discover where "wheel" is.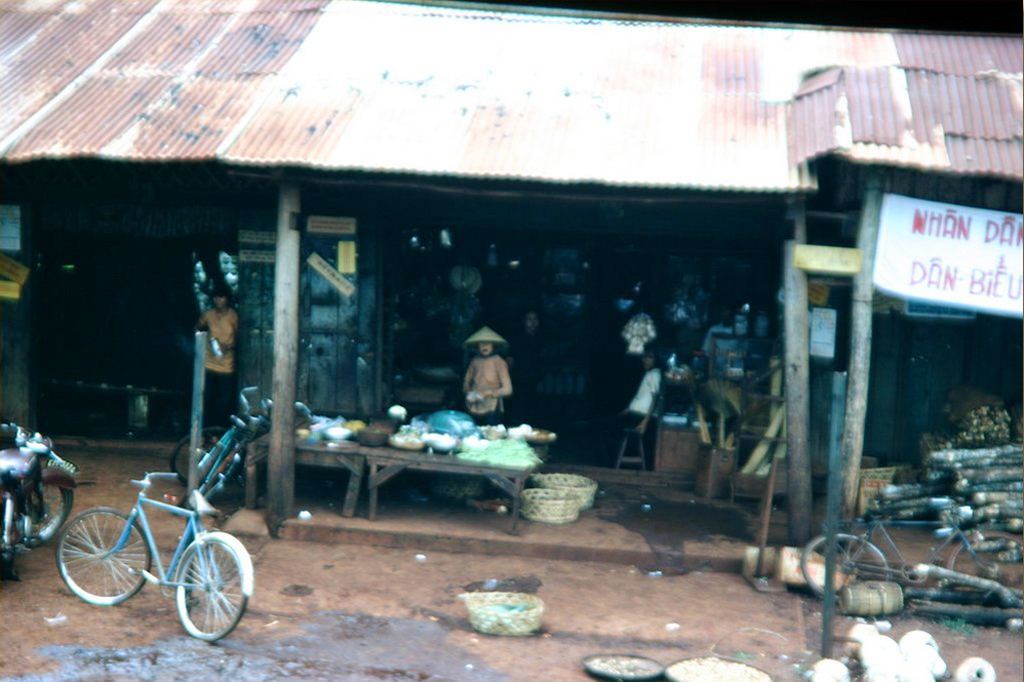
Discovered at region(799, 532, 884, 604).
